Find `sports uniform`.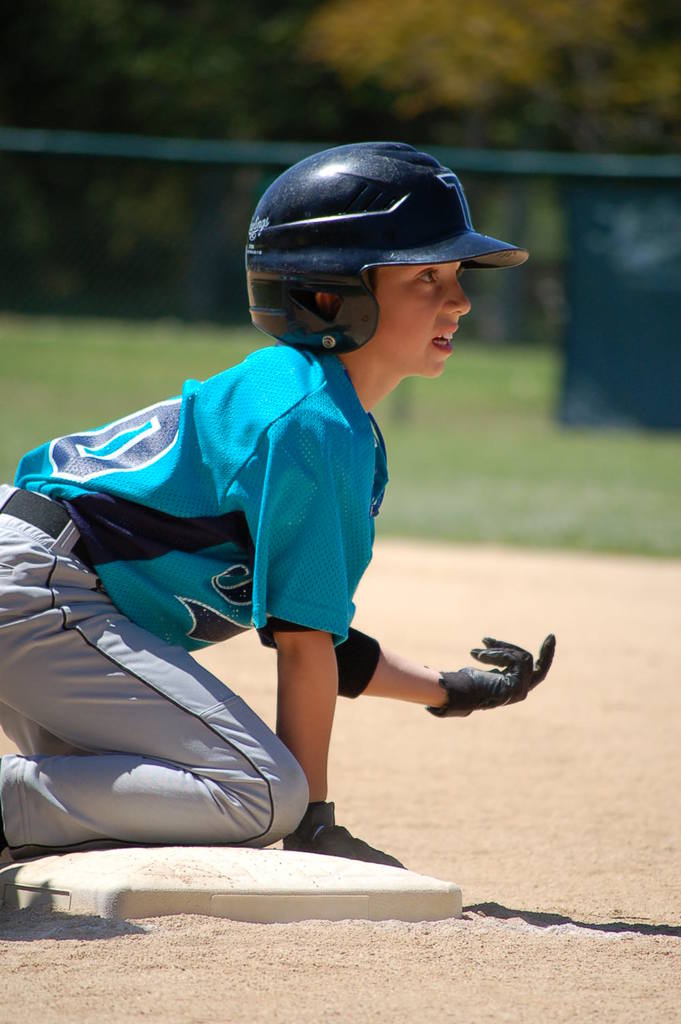
box(0, 136, 576, 875).
